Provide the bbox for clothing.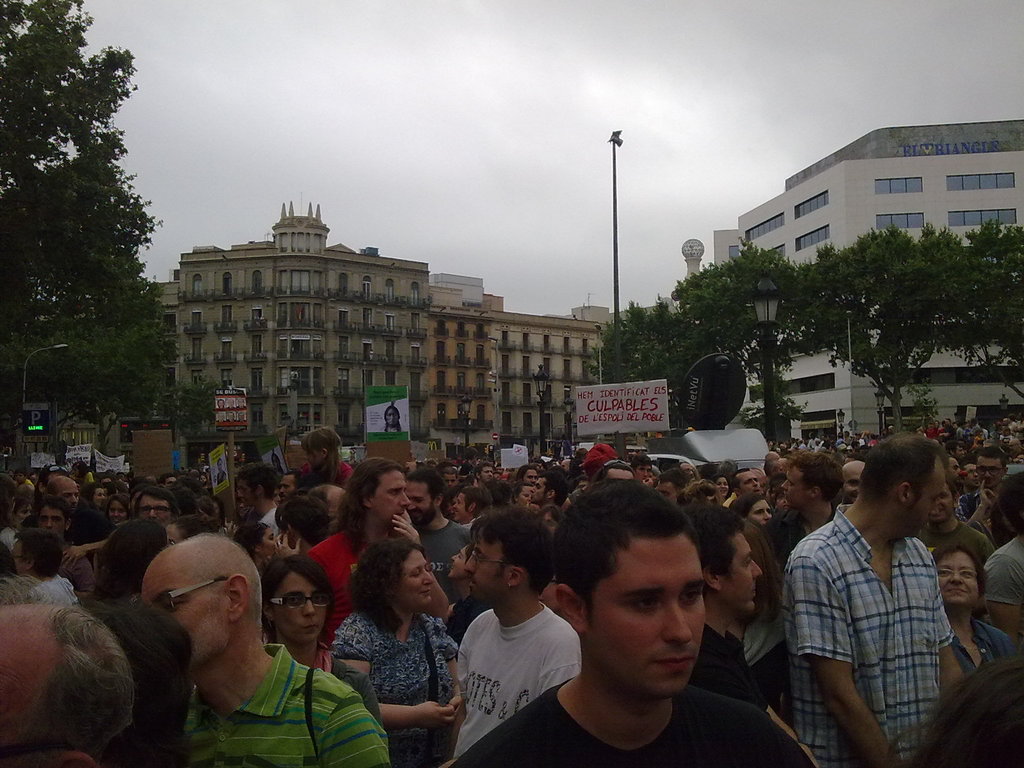
[left=788, top=504, right=957, bottom=767].
